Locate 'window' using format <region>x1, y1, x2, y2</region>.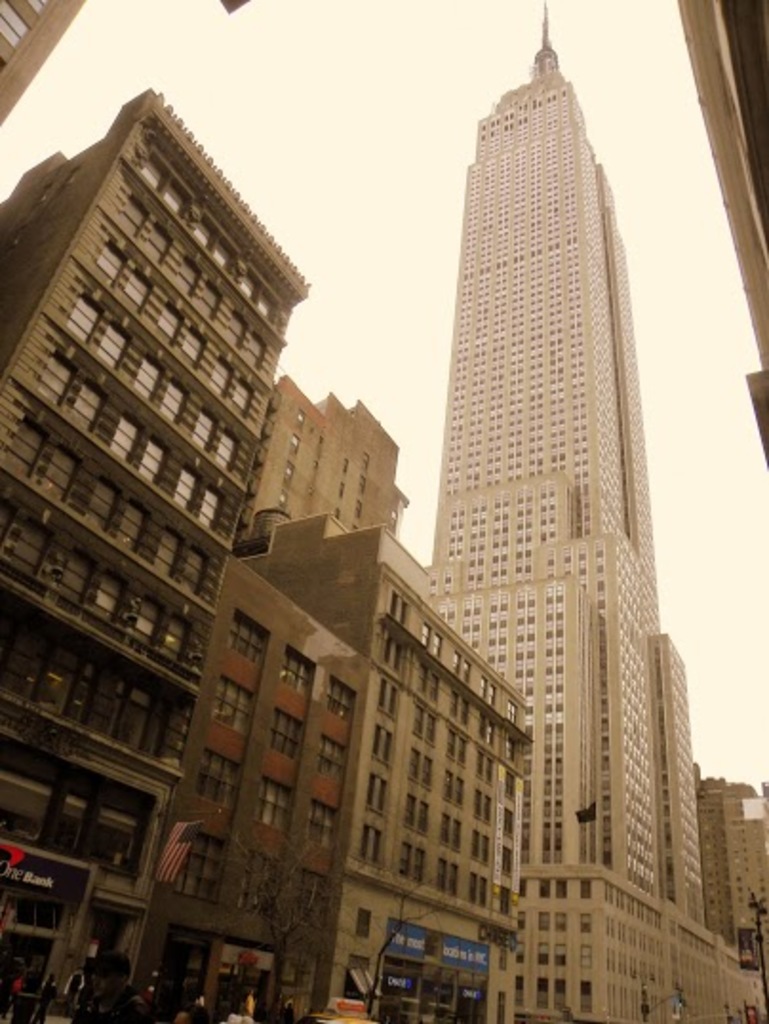
<region>316, 731, 348, 784</region>.
